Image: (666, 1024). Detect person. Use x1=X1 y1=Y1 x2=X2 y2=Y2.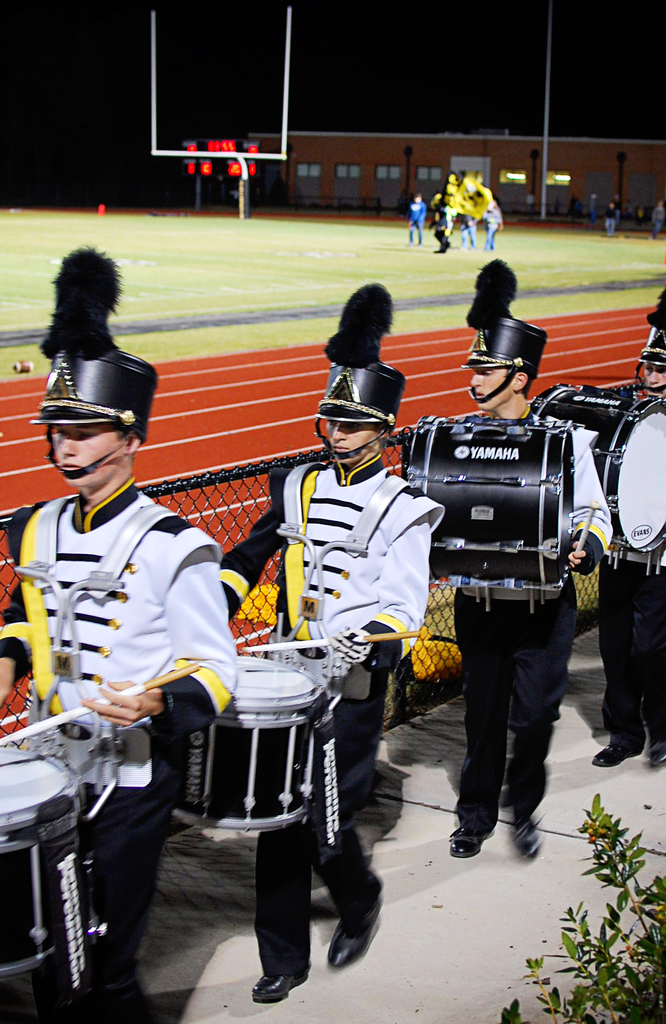
x1=220 y1=283 x2=444 y2=1004.
